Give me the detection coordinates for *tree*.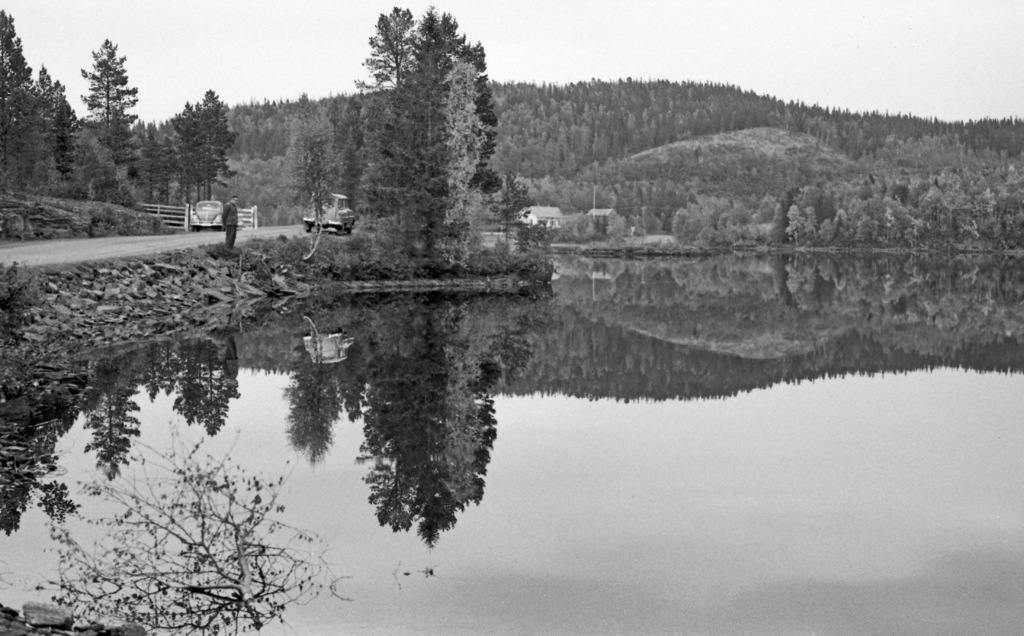
<region>136, 113, 174, 193</region>.
